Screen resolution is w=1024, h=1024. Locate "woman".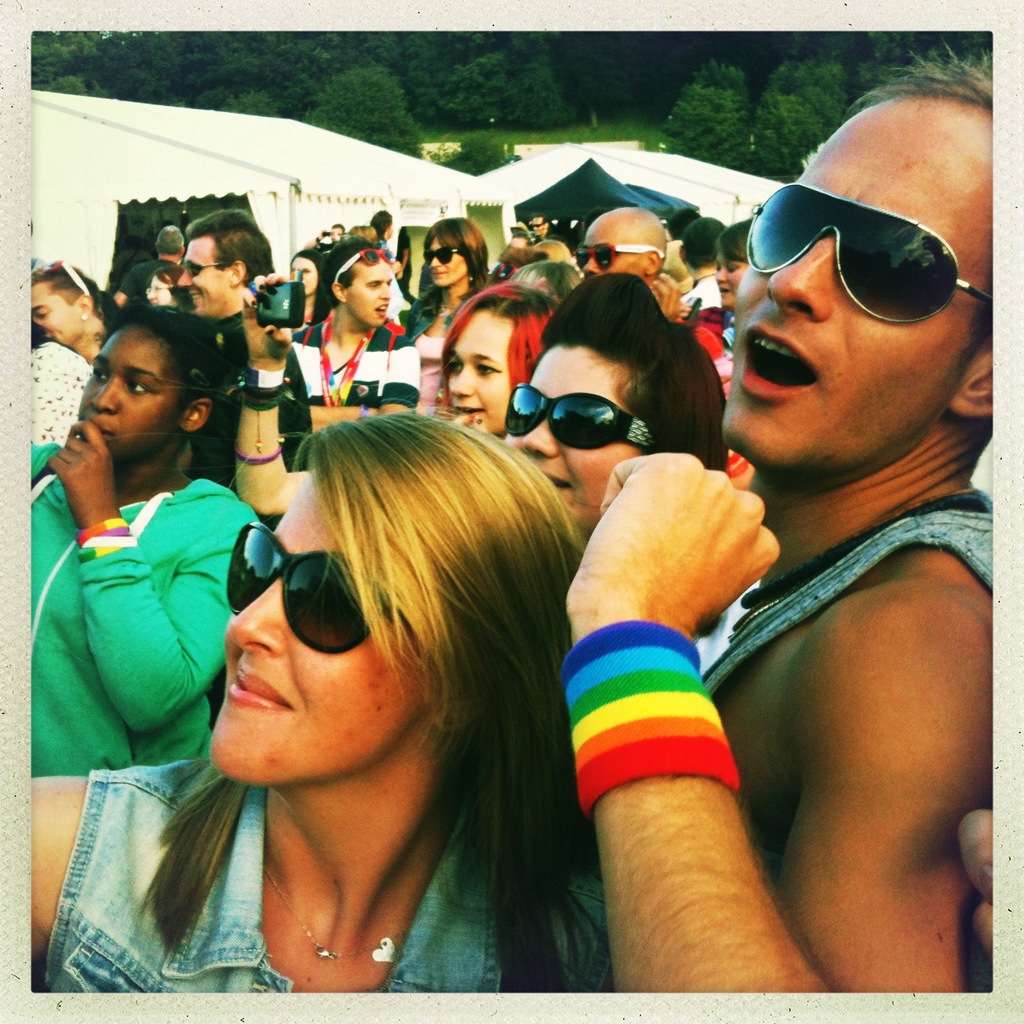
select_region(509, 270, 733, 543).
